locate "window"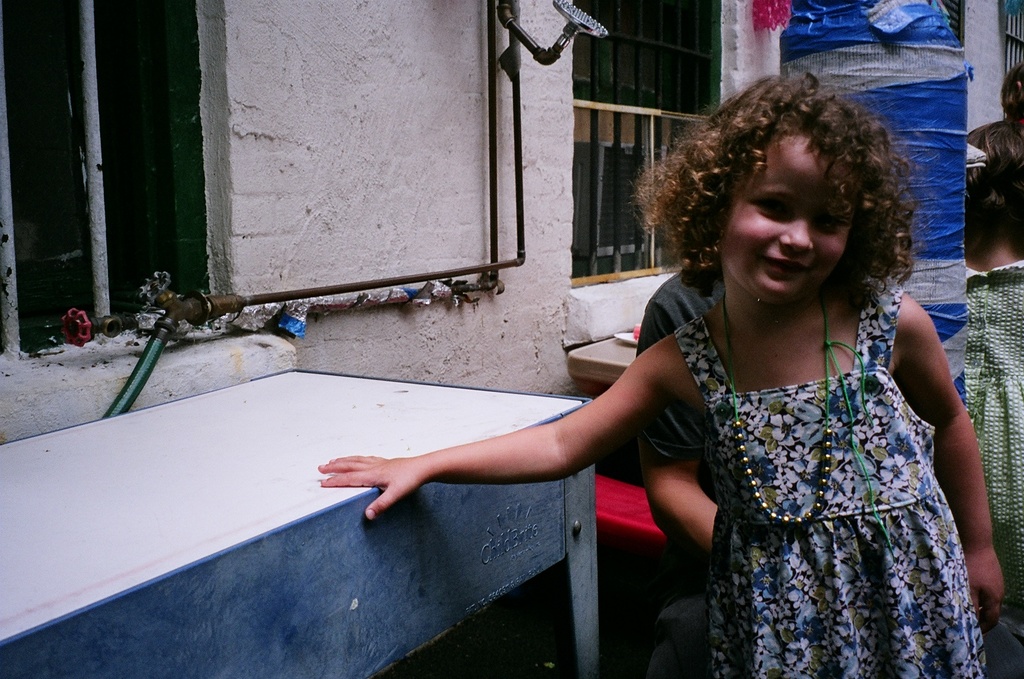
(left=938, top=0, right=969, bottom=54)
